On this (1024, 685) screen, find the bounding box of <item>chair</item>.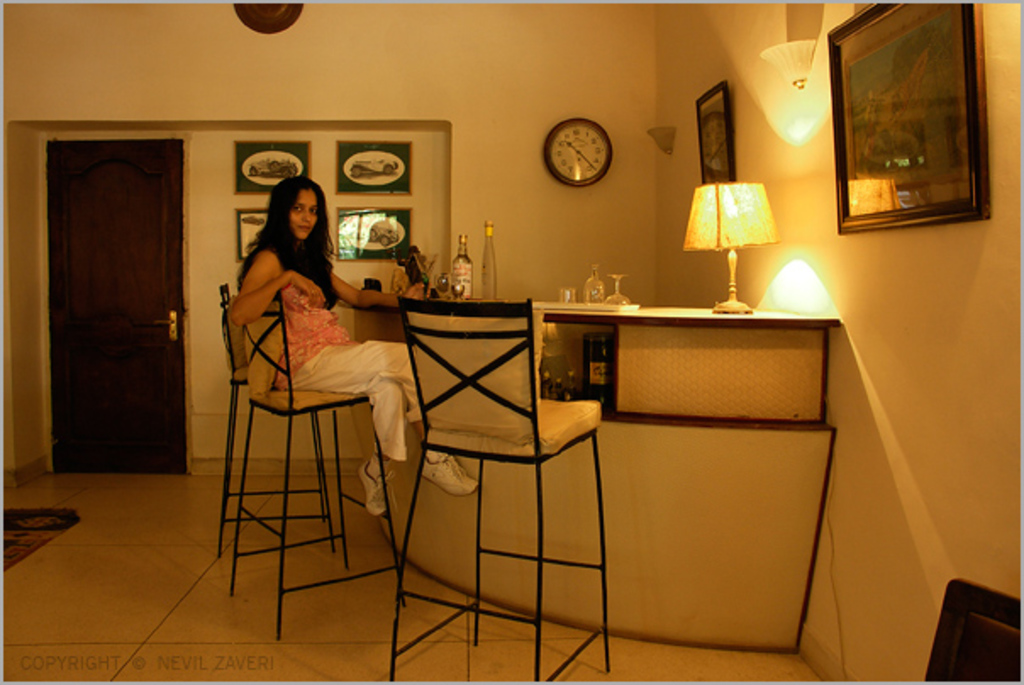
Bounding box: Rect(234, 293, 403, 641).
